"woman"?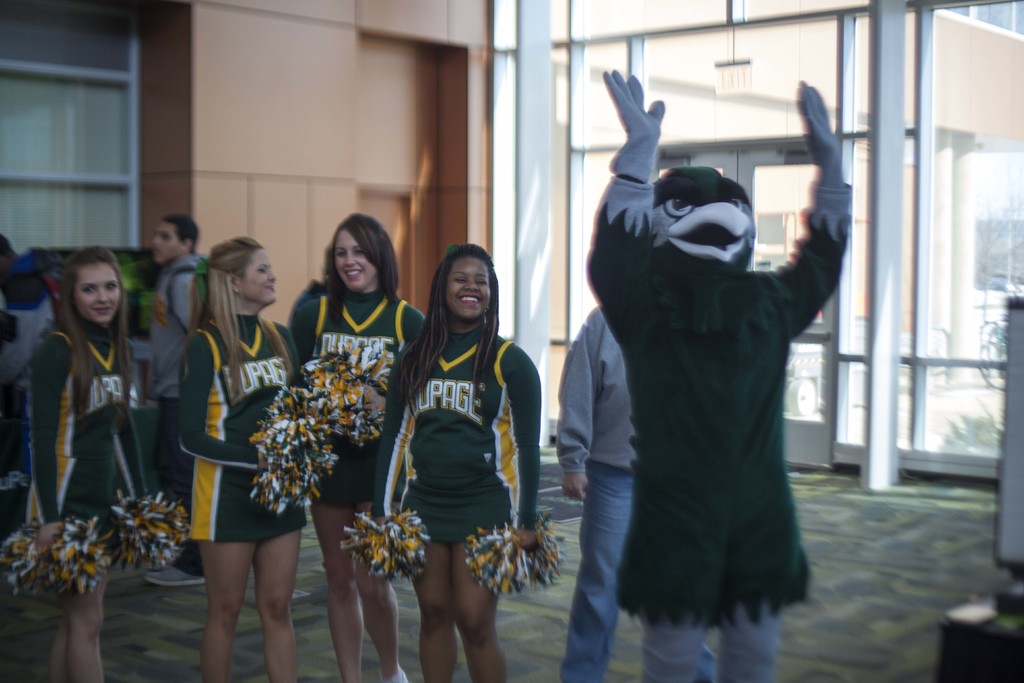
select_region(281, 211, 432, 682)
